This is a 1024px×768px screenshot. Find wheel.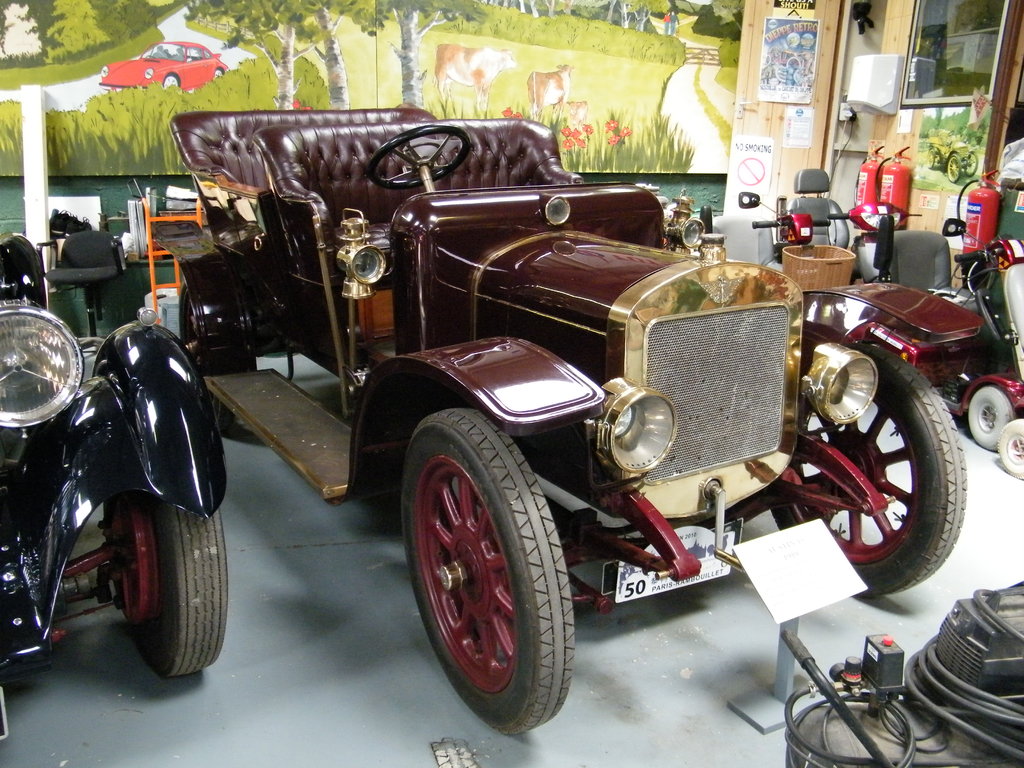
Bounding box: <box>924,145,935,166</box>.
